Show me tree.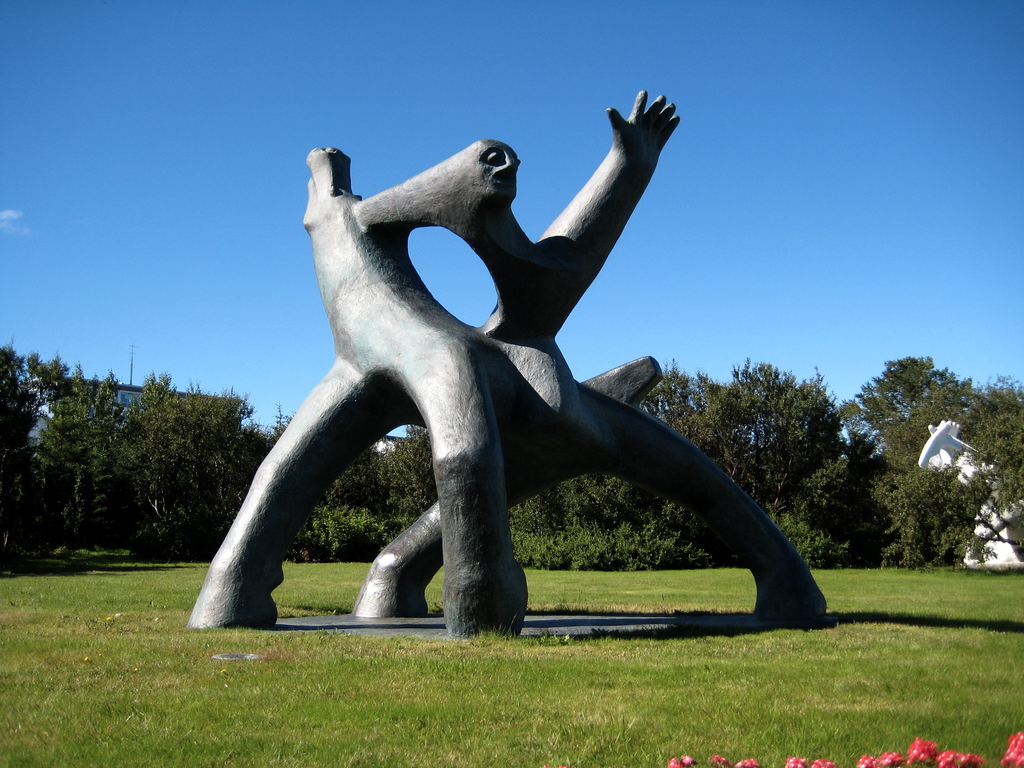
tree is here: <region>35, 357, 149, 556</region>.
